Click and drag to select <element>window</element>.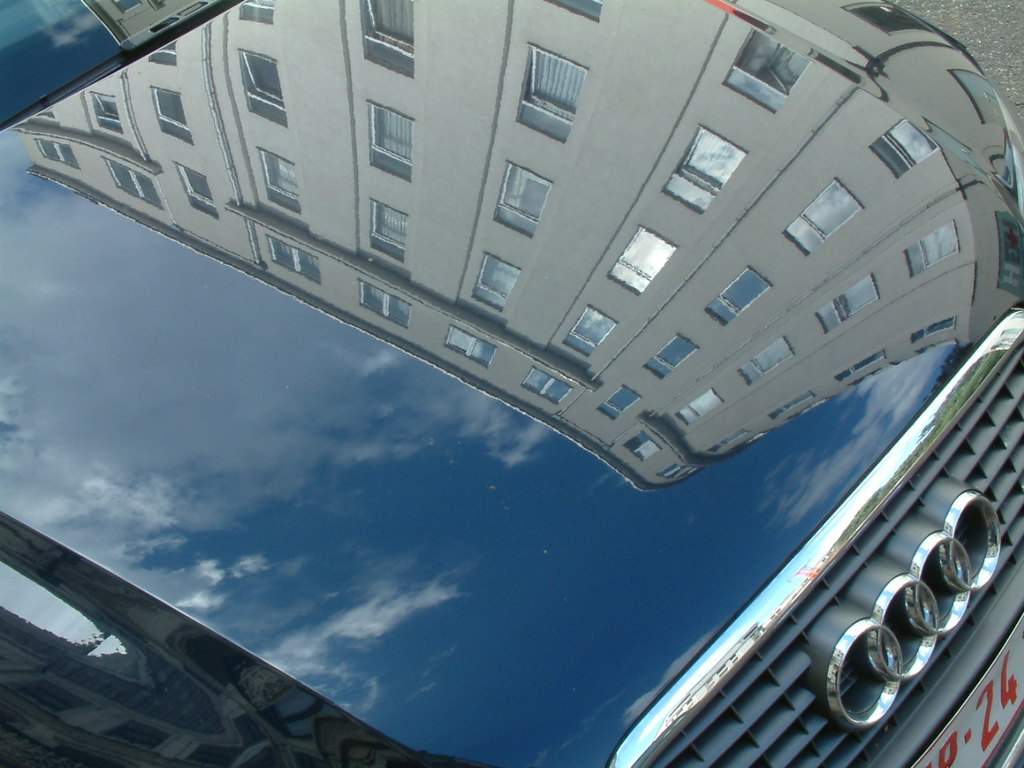
Selection: 471 258 523 309.
